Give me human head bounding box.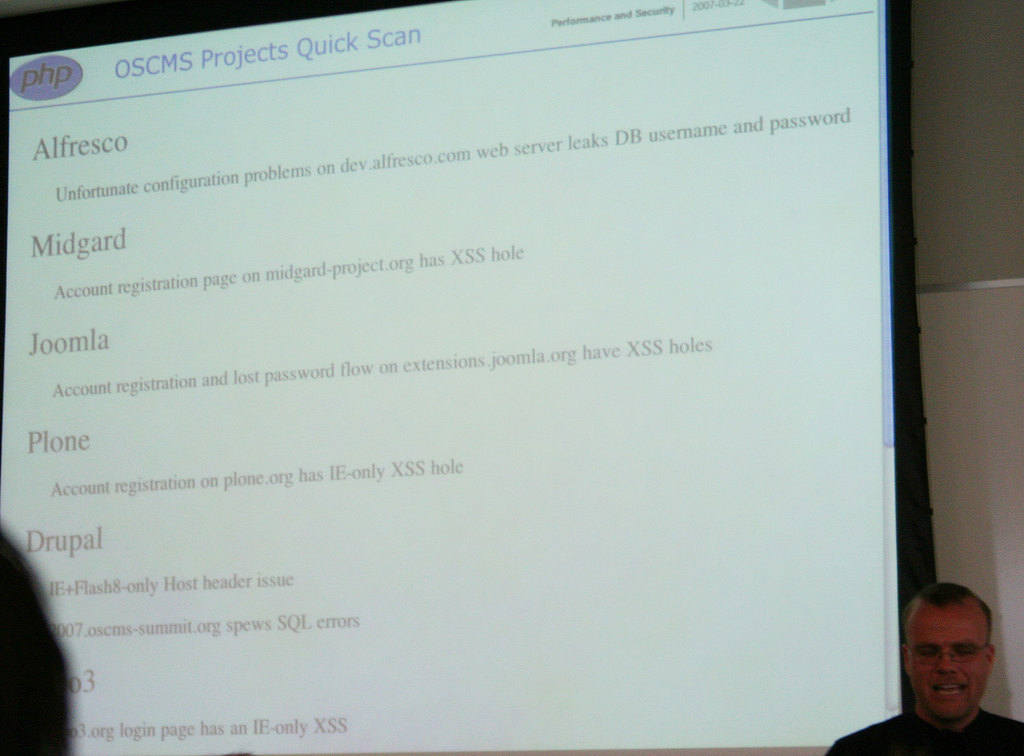
bbox(906, 602, 1003, 739).
